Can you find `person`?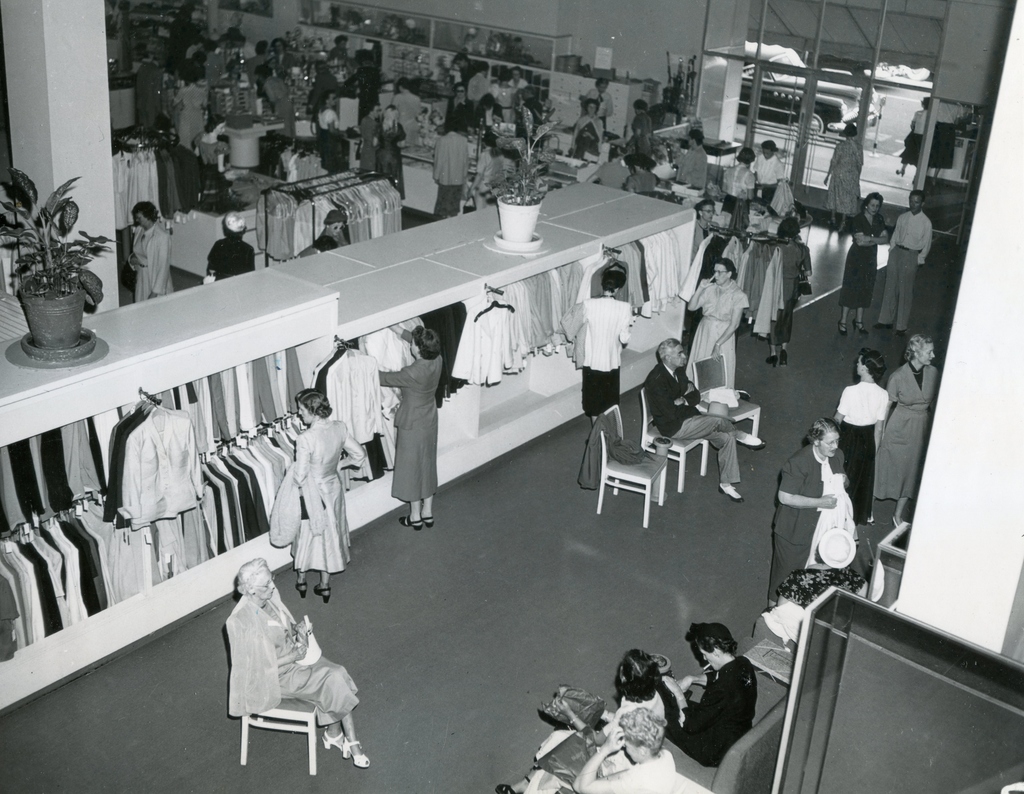
Yes, bounding box: select_region(770, 216, 812, 364).
